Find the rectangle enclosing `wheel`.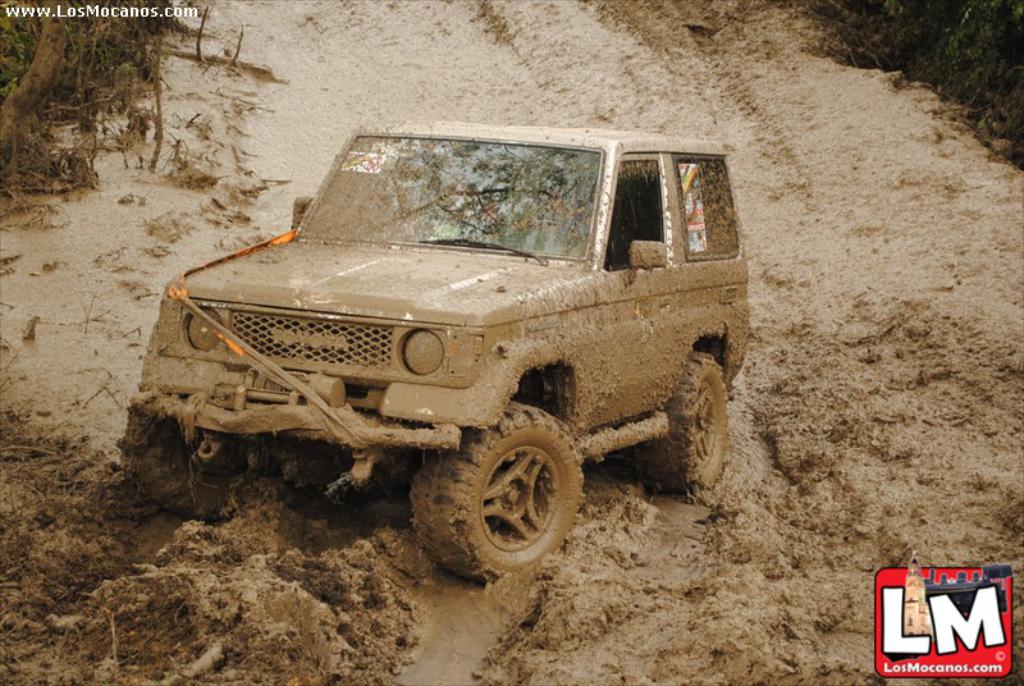
bbox=[637, 353, 726, 494].
